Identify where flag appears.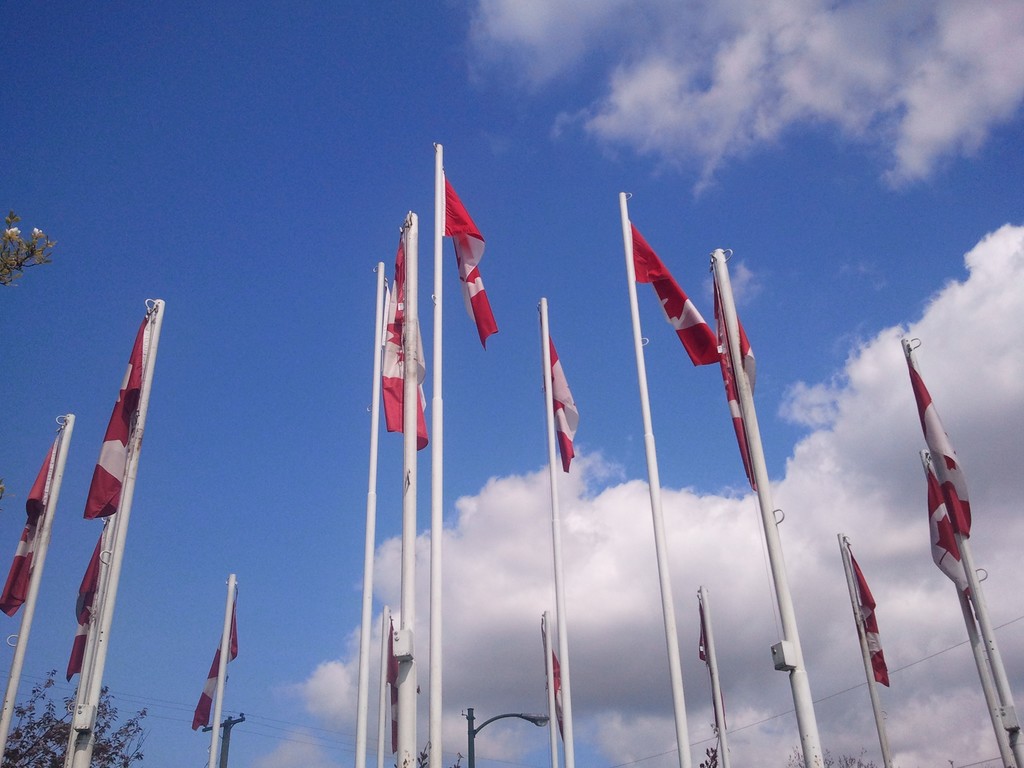
Appears at Rect(193, 592, 243, 732).
